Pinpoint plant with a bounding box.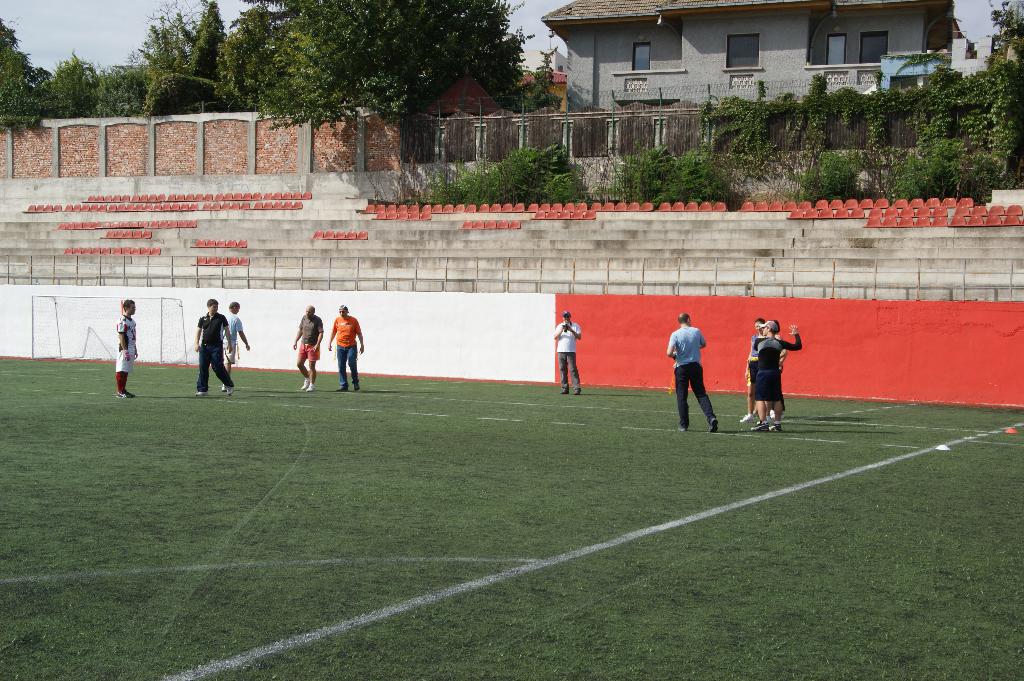
<bbox>796, 144, 865, 204</bbox>.
